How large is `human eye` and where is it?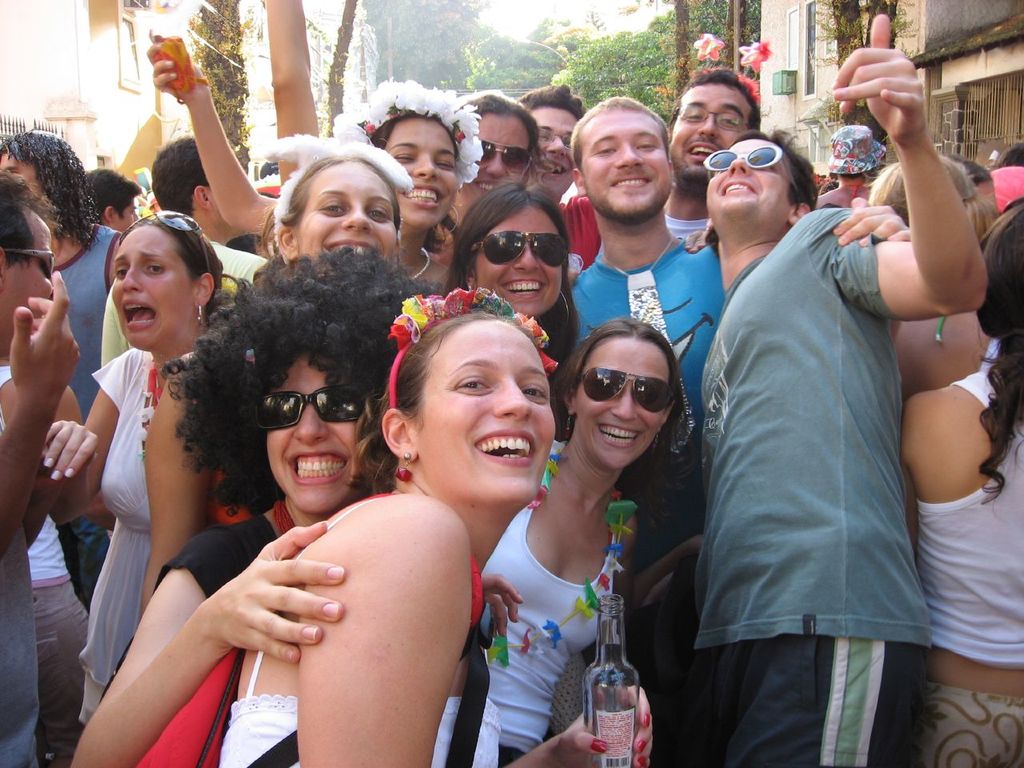
Bounding box: (449, 370, 494, 396).
